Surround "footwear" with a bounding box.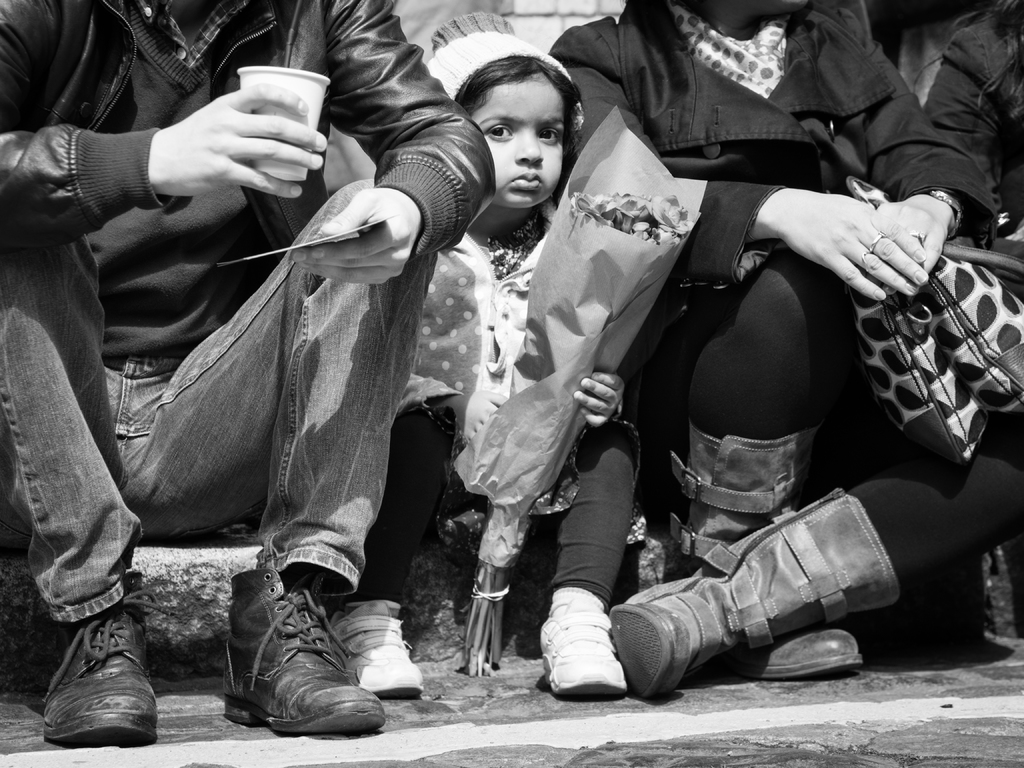
crop(607, 484, 904, 701).
